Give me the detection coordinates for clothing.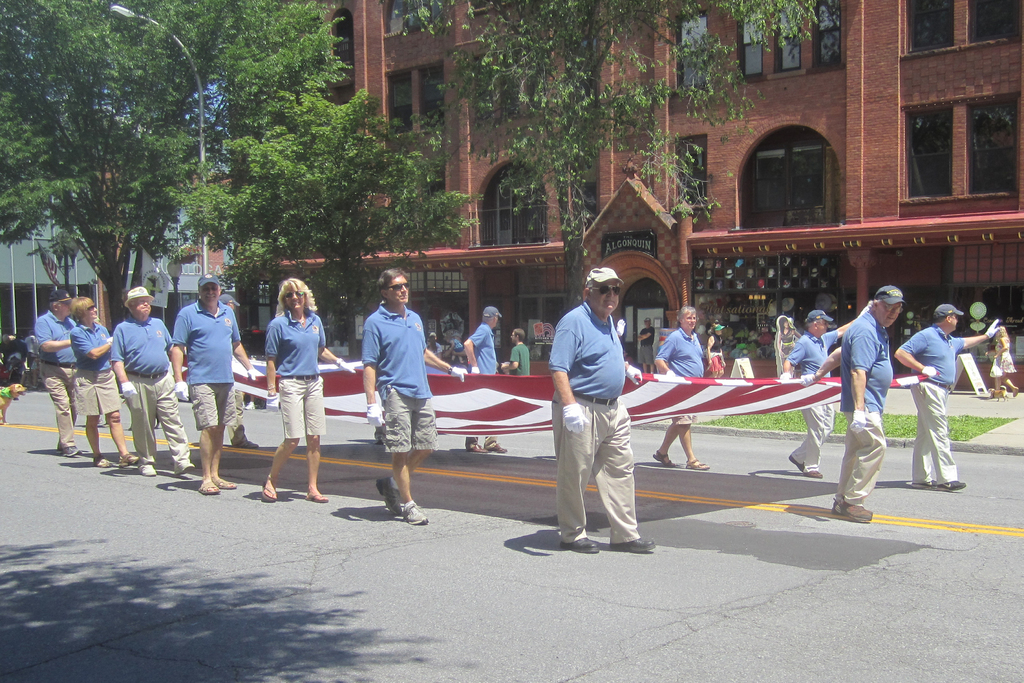
detection(842, 310, 891, 500).
